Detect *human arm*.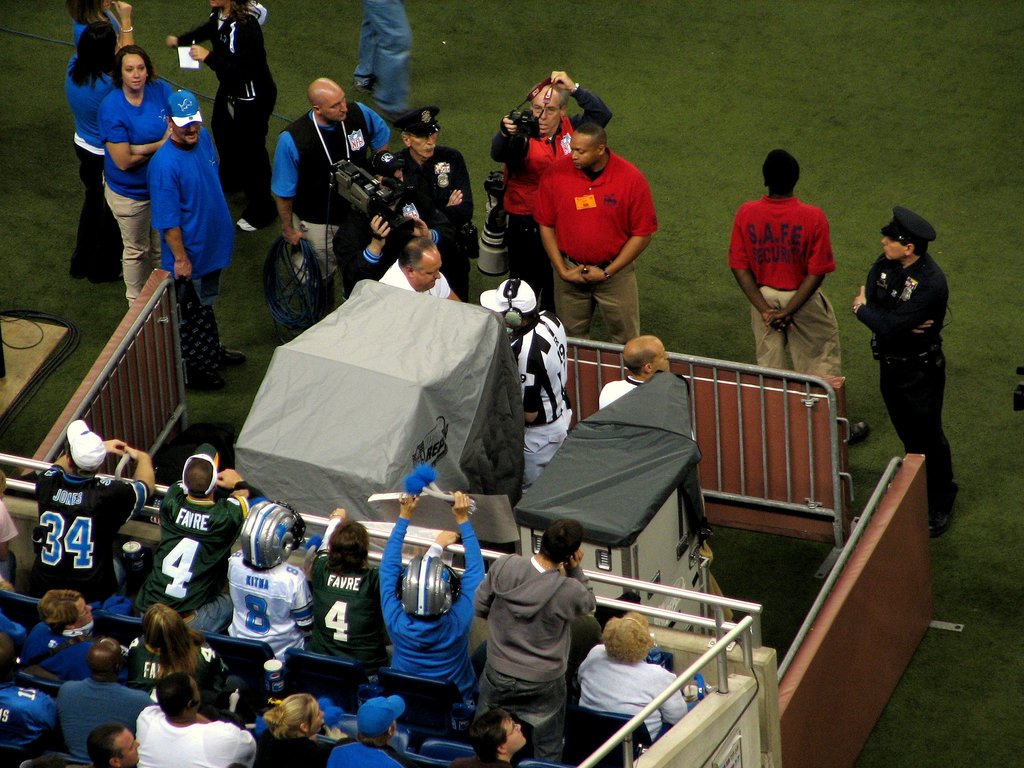
Detected at box(209, 463, 255, 538).
